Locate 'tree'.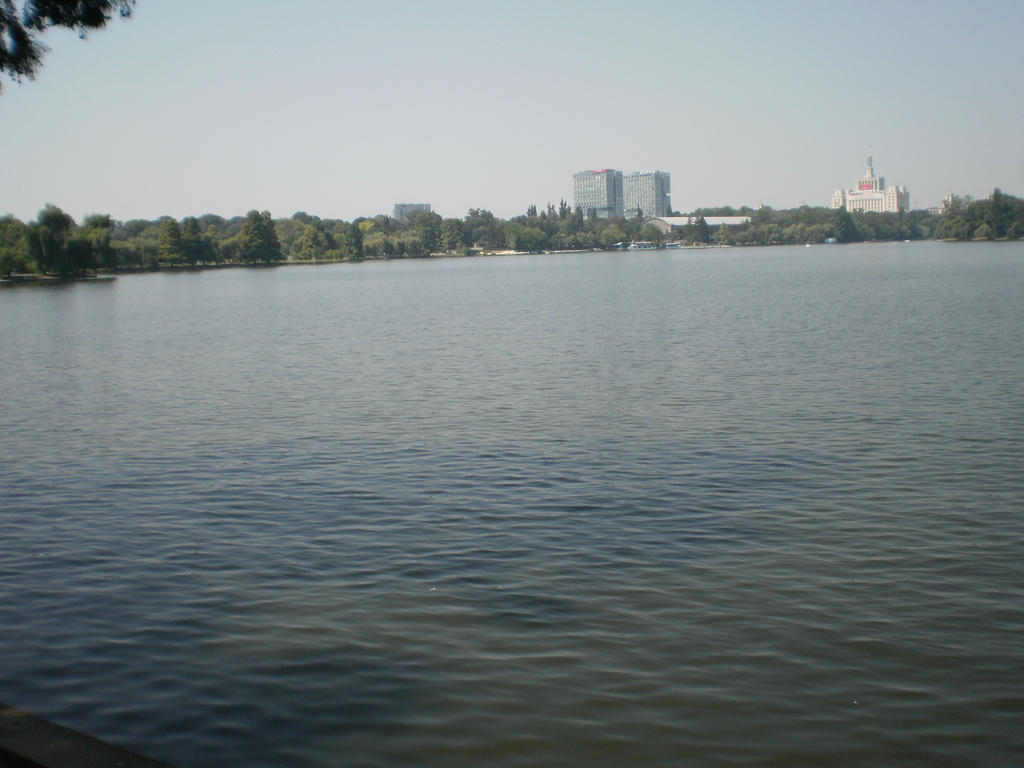
Bounding box: (365, 212, 415, 252).
